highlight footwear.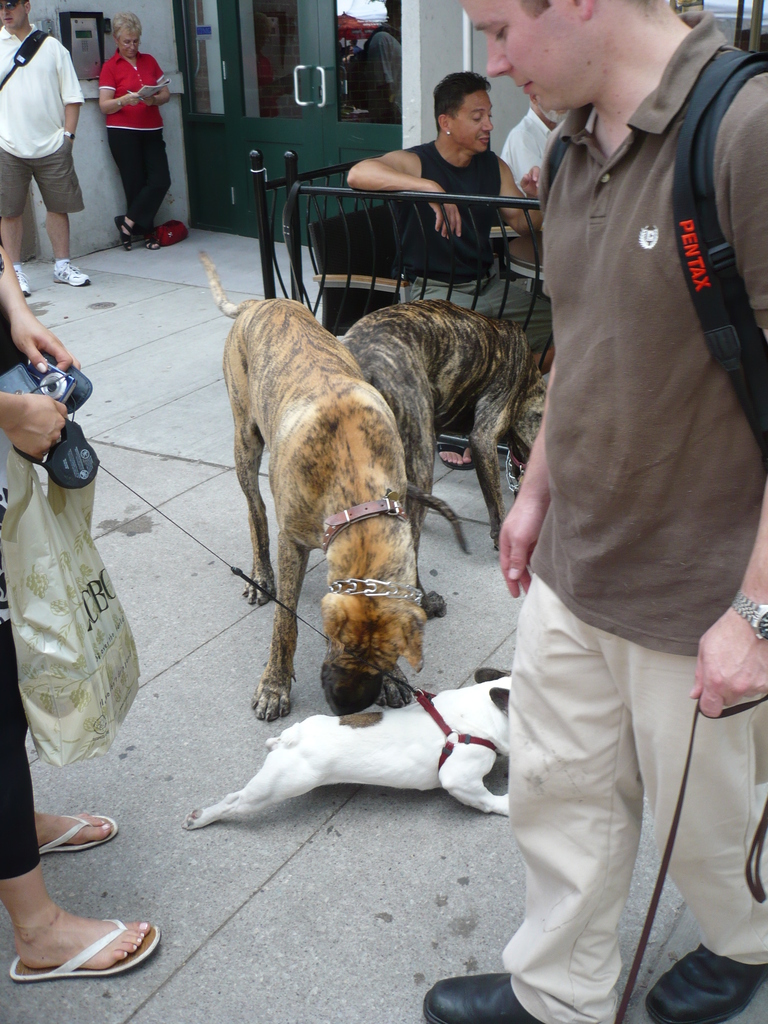
Highlighted region: locate(137, 231, 161, 252).
